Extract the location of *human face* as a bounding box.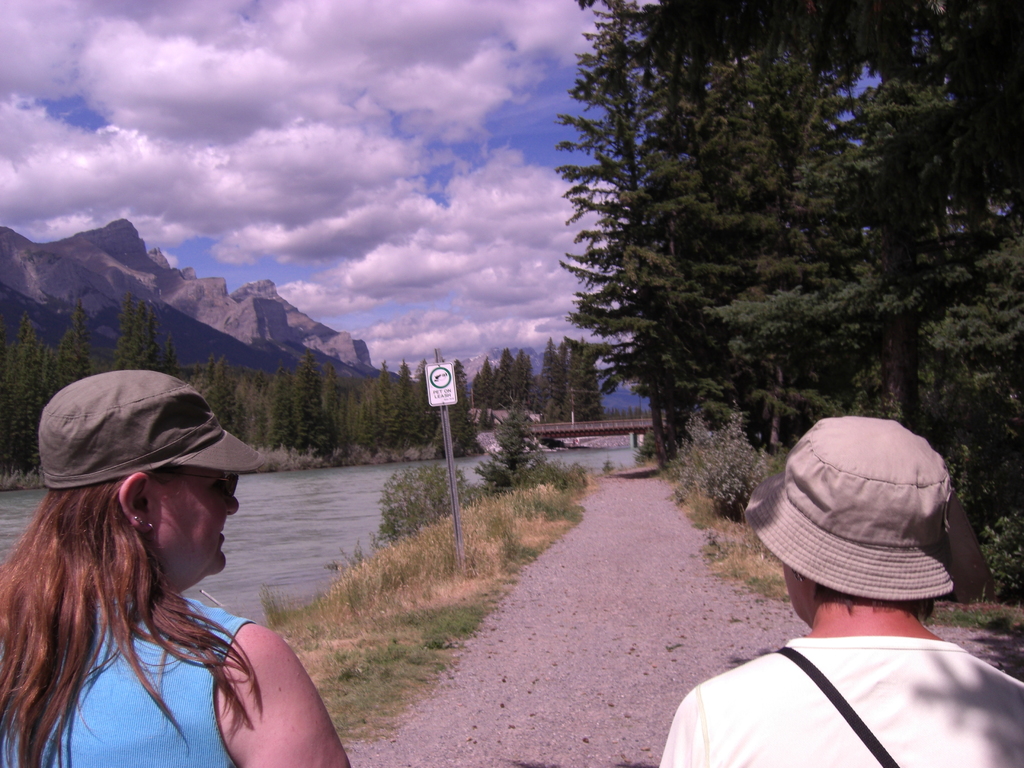
x1=155 y1=463 x2=243 y2=591.
